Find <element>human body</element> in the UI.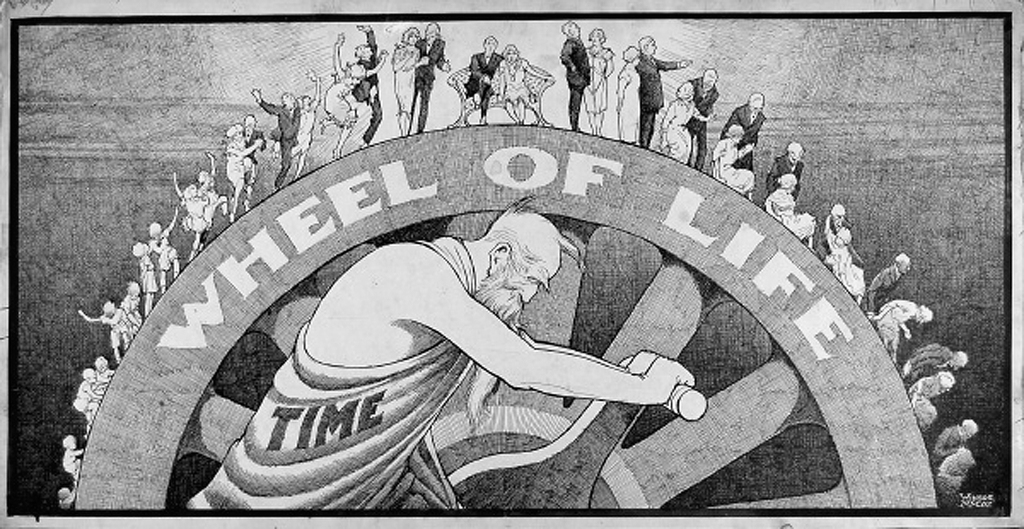
UI element at (199,152,230,219).
